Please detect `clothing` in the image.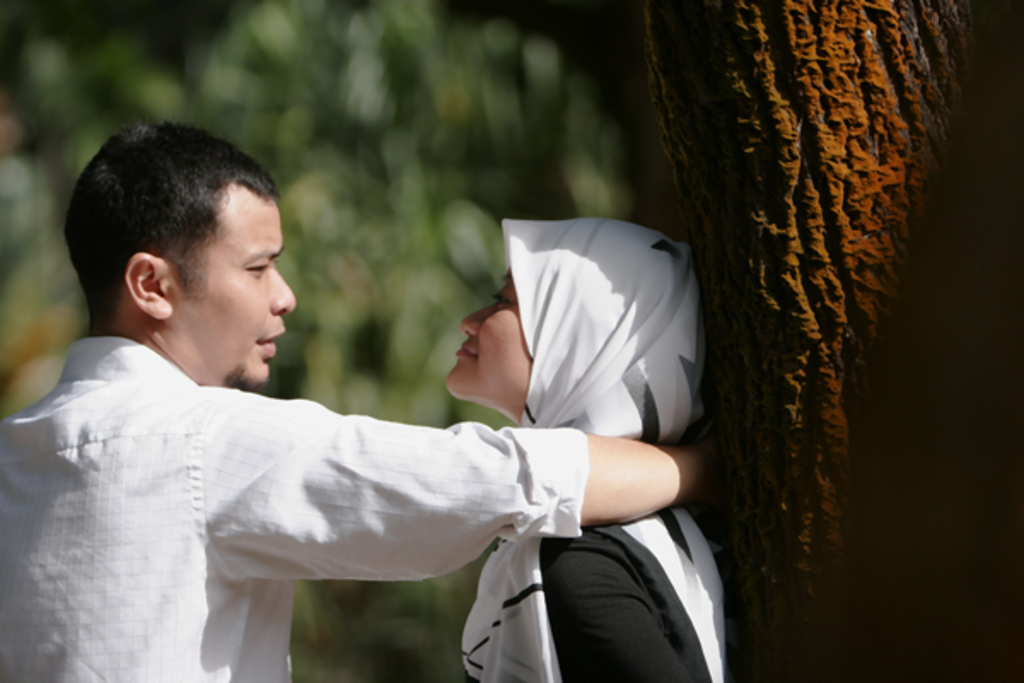
[x1=440, y1=215, x2=730, y2=681].
